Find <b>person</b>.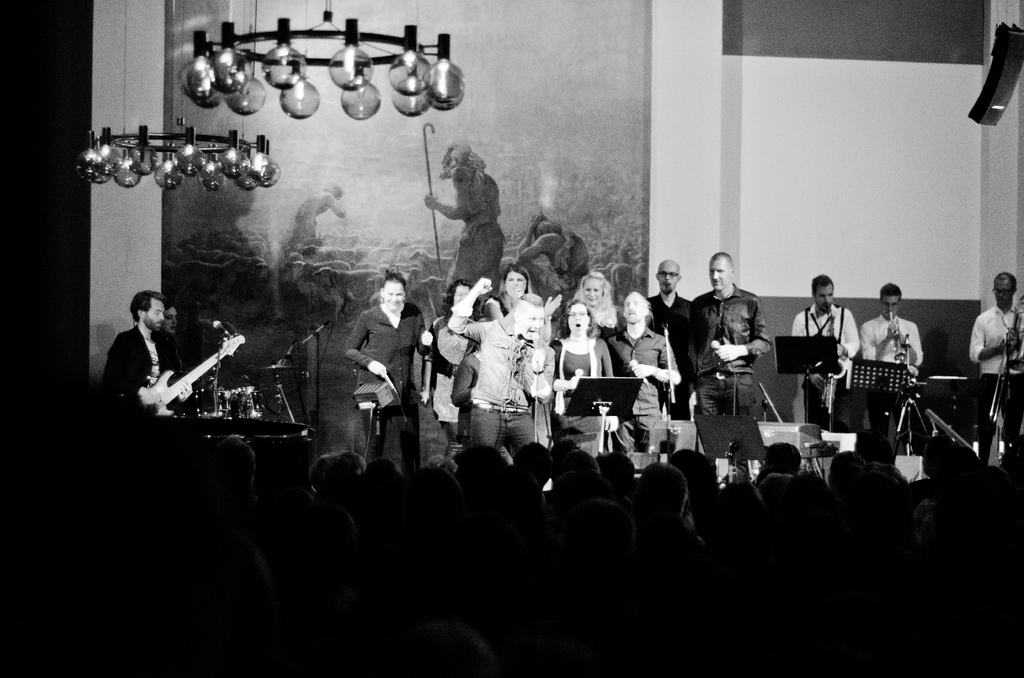
(696, 247, 771, 472).
